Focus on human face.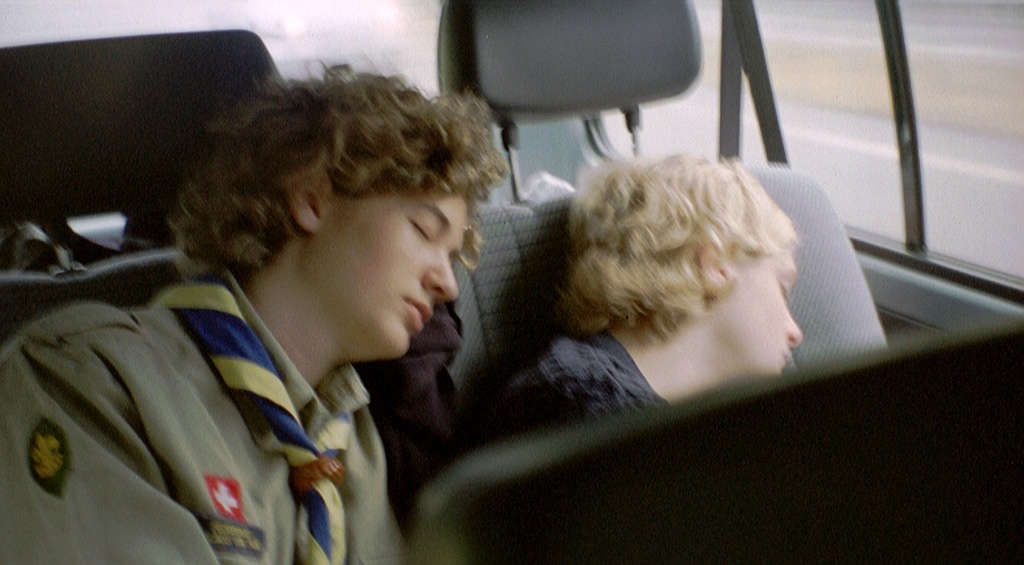
Focused at 335/178/476/359.
